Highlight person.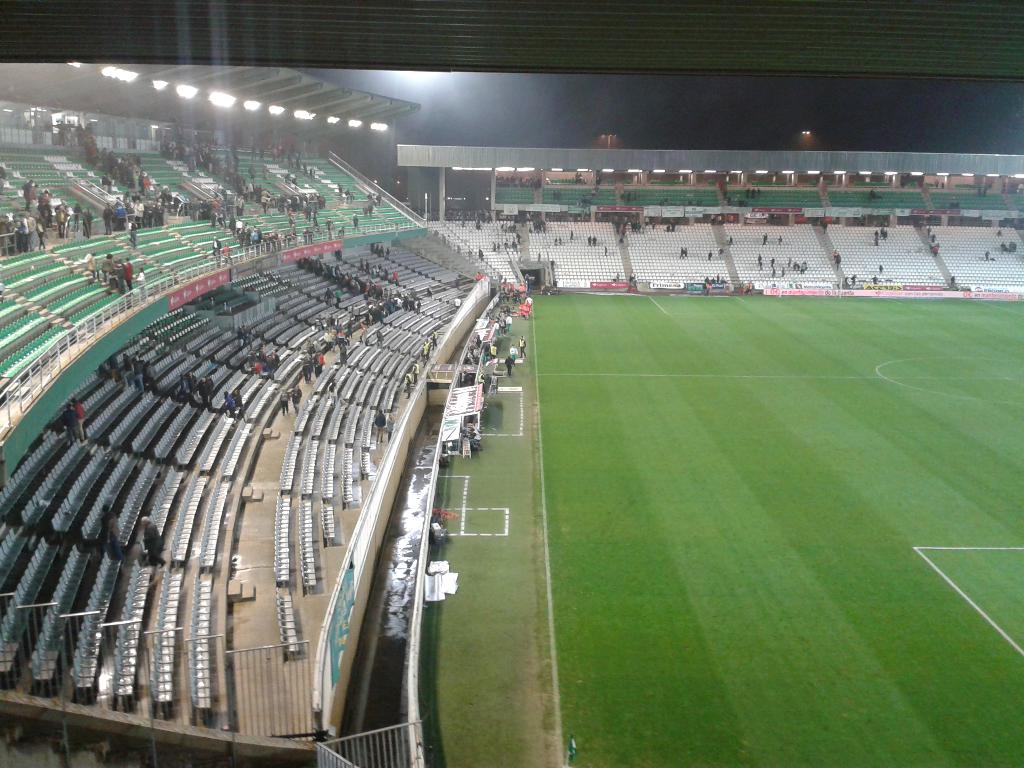
Highlighted region: crop(372, 411, 390, 437).
